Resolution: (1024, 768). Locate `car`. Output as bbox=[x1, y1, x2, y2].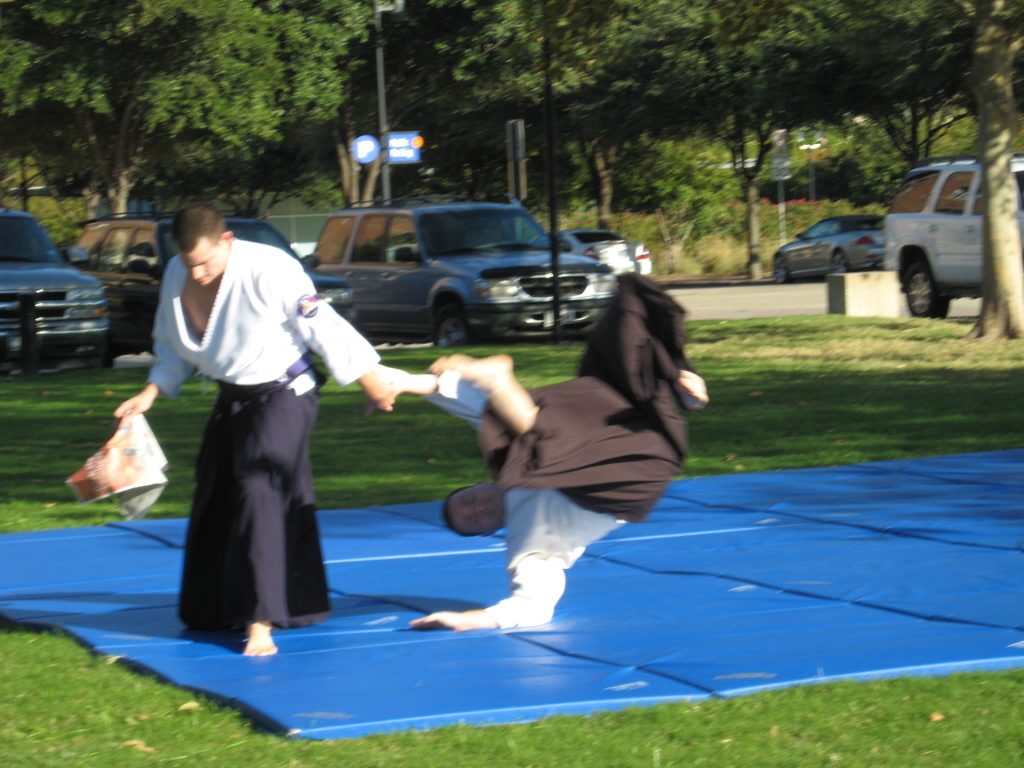
bbox=[888, 157, 1023, 316].
